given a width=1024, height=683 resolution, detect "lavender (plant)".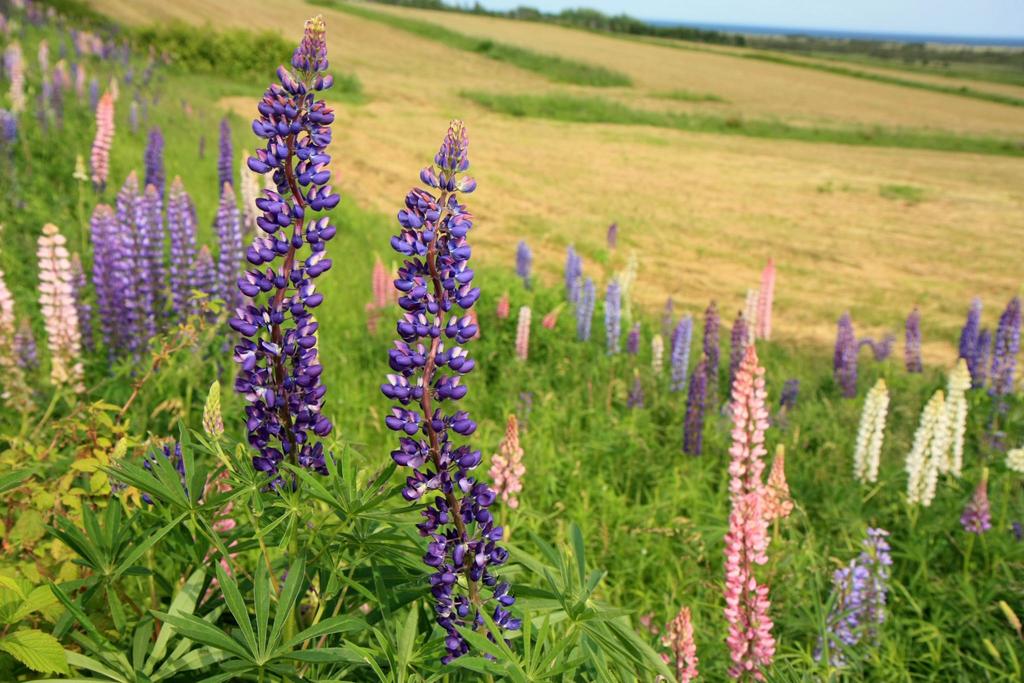
195,381,227,536.
